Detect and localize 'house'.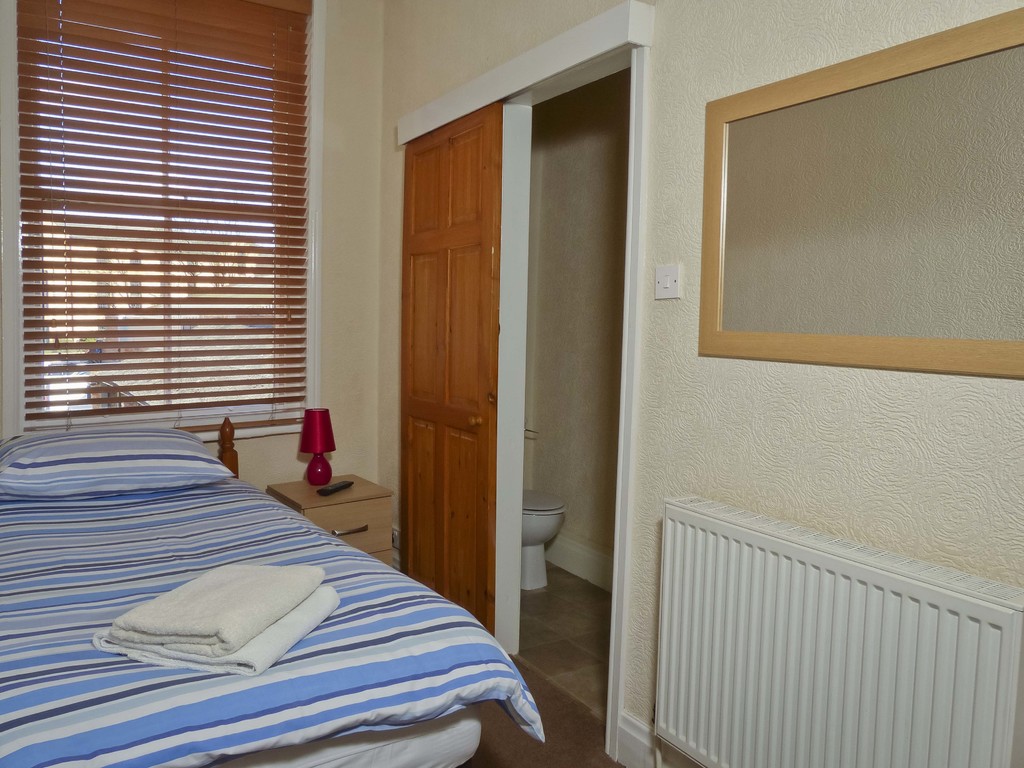
Localized at 0 0 1023 767.
